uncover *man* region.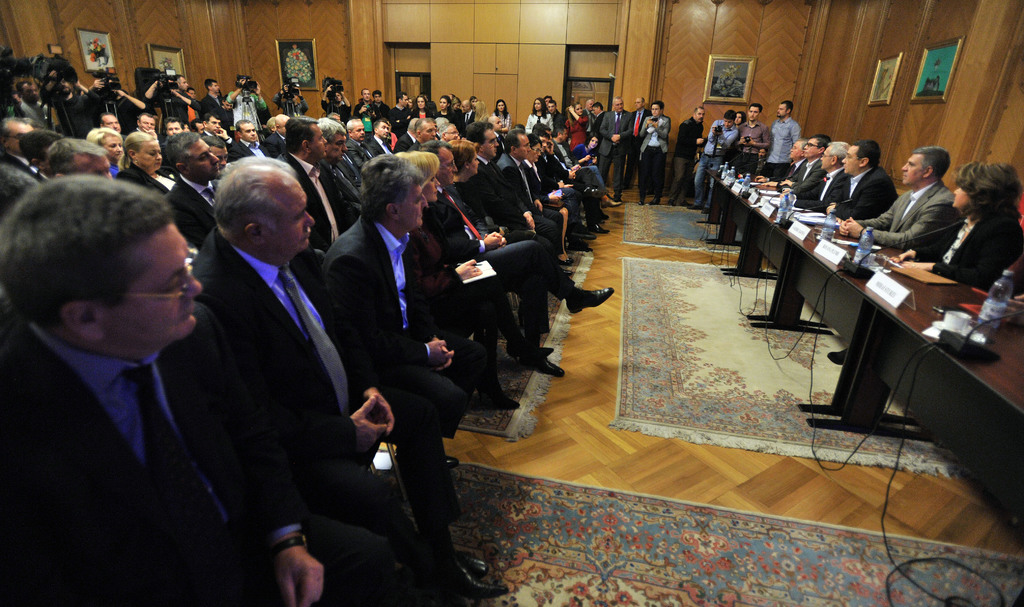
Uncovered: bbox(594, 93, 634, 188).
